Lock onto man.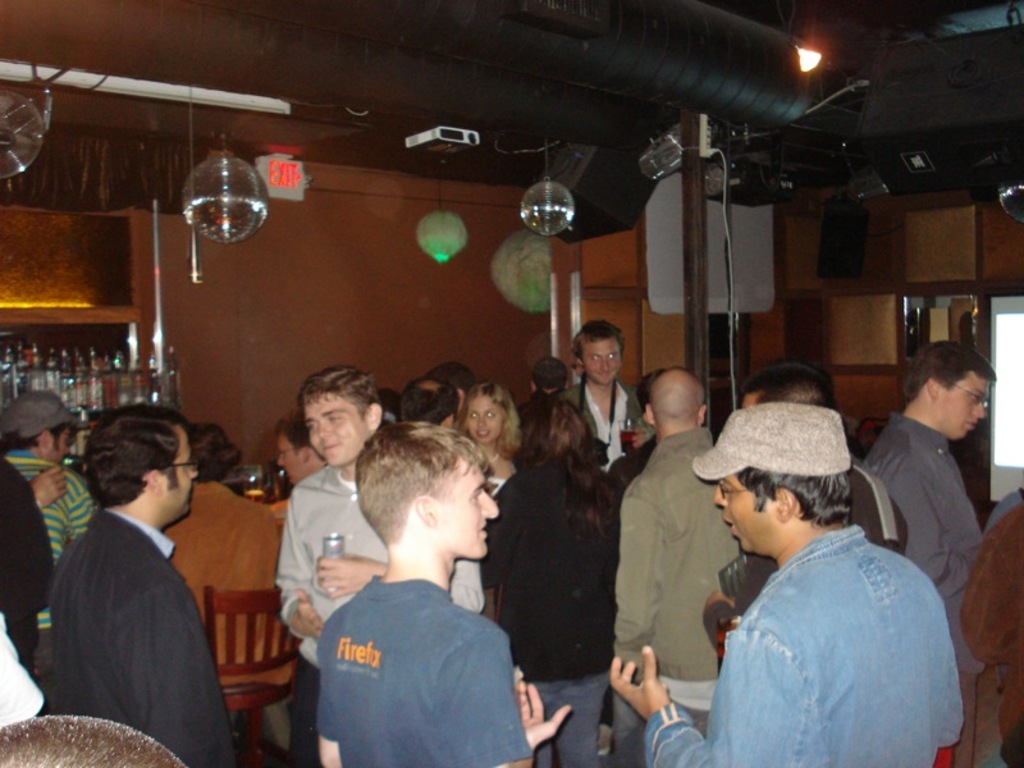
Locked: 0/385/91/570.
